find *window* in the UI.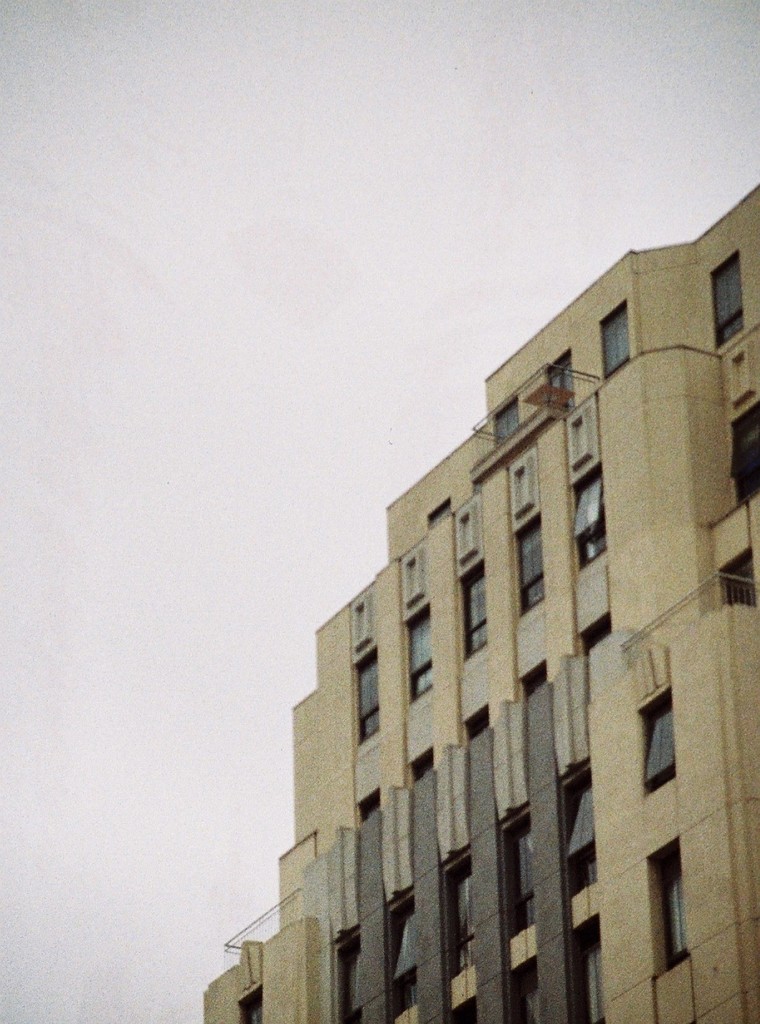
UI element at box(725, 548, 759, 605).
